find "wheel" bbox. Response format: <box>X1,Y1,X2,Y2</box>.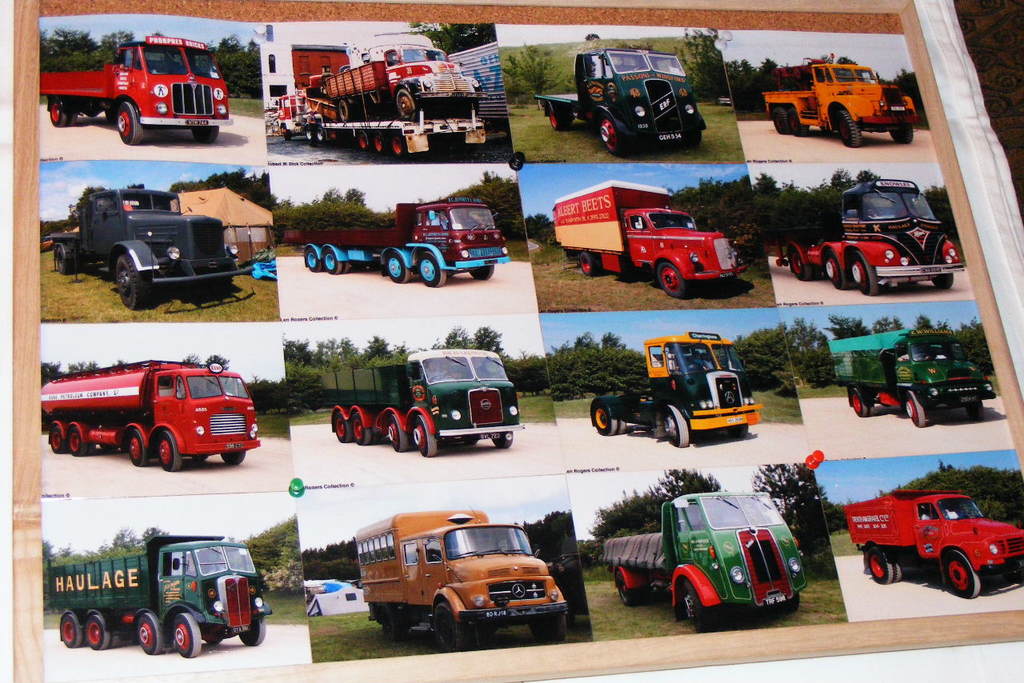
<box>67,109,75,125</box>.
